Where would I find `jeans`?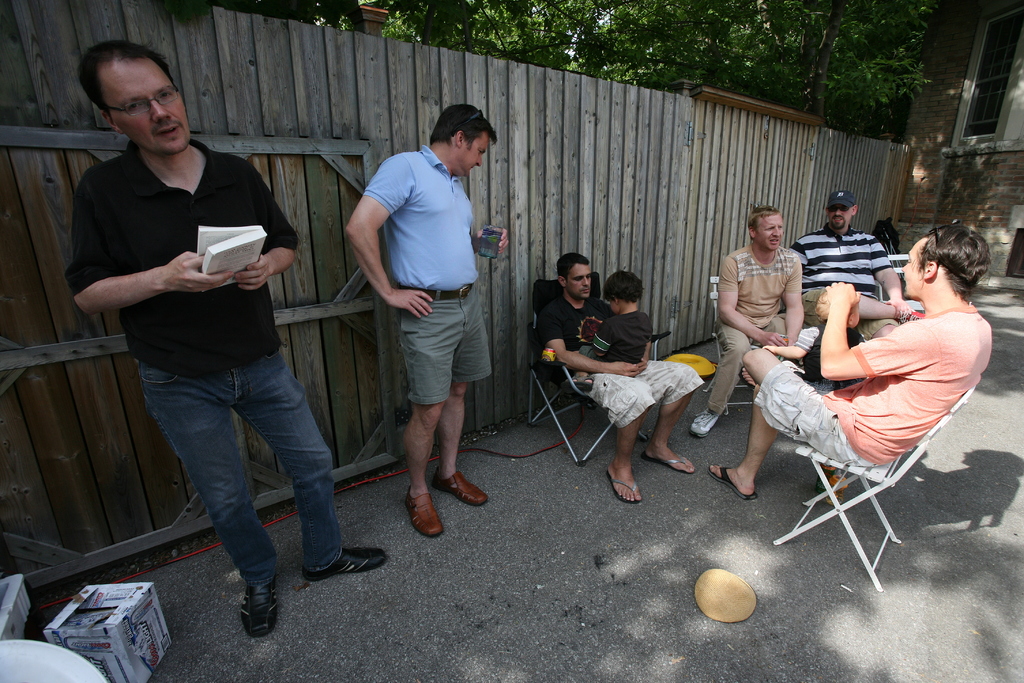
At (132,344,339,613).
